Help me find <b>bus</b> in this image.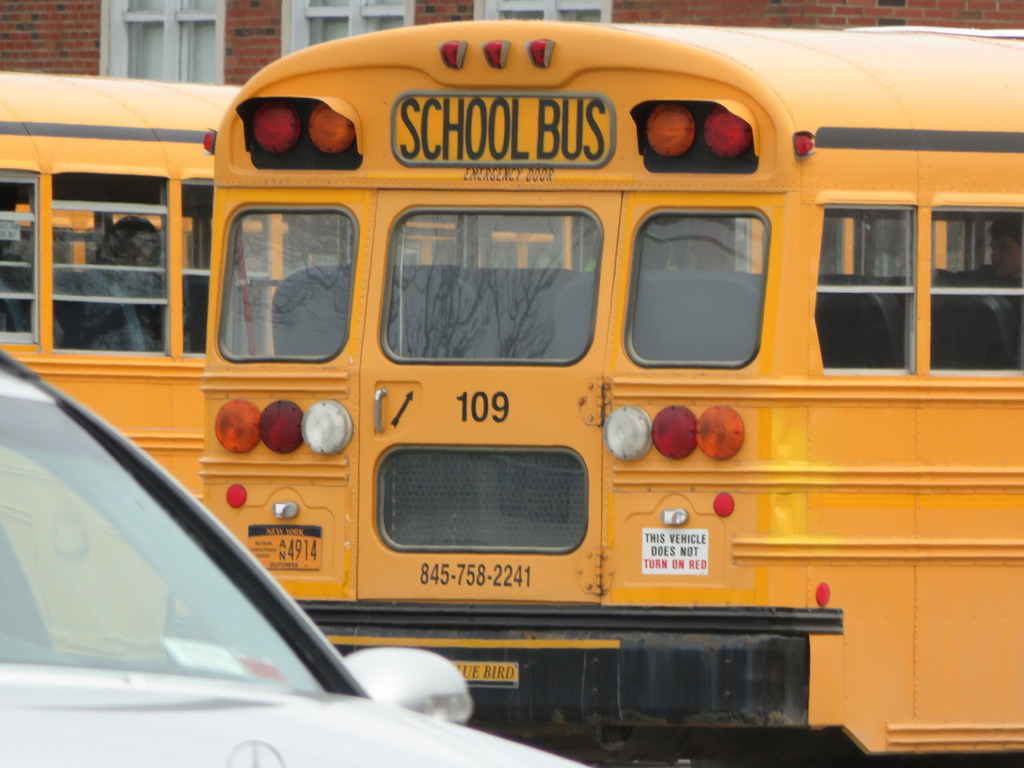
Found it: (left=200, top=29, right=1023, bottom=760).
